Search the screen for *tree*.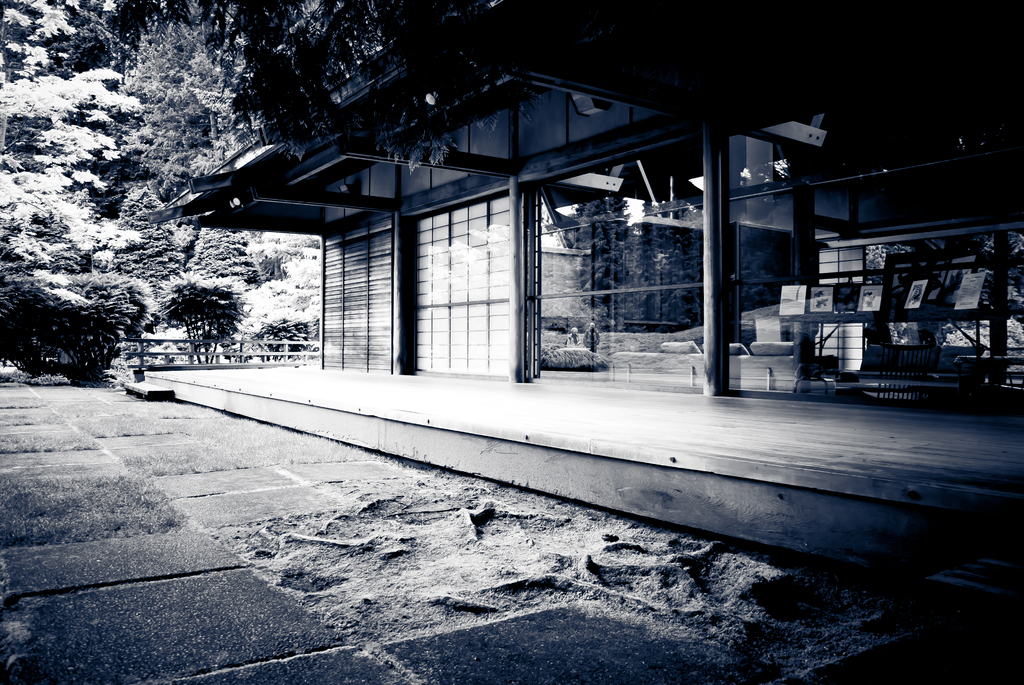
Found at <region>0, 0, 139, 306</region>.
